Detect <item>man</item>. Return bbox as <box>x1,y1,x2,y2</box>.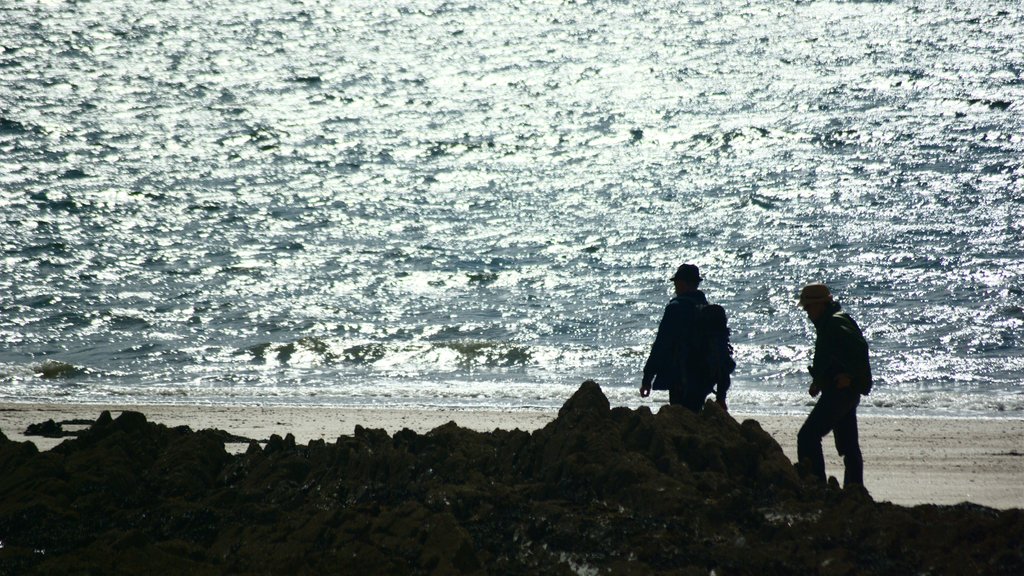
<box>652,266,749,422</box>.
